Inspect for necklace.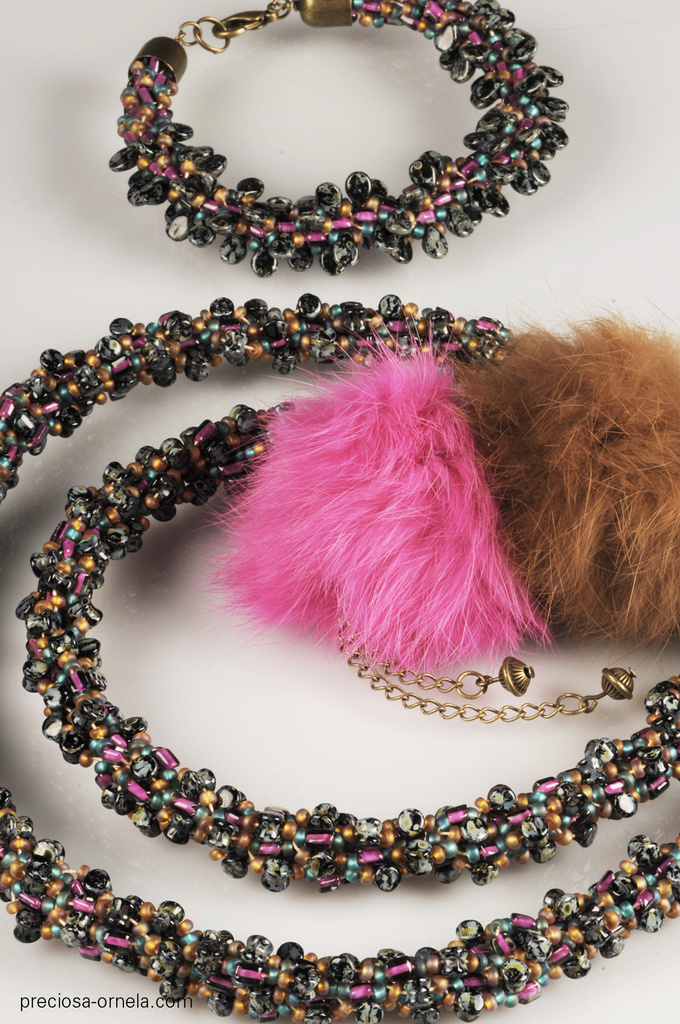
Inspection: bbox=[0, 300, 679, 1023].
